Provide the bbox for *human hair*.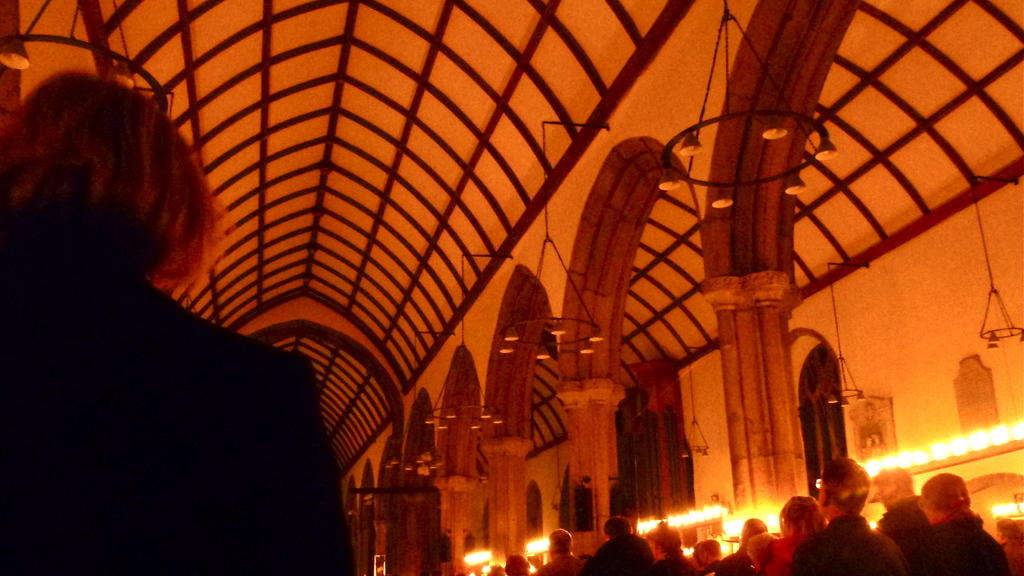
left=506, top=556, right=535, bottom=575.
